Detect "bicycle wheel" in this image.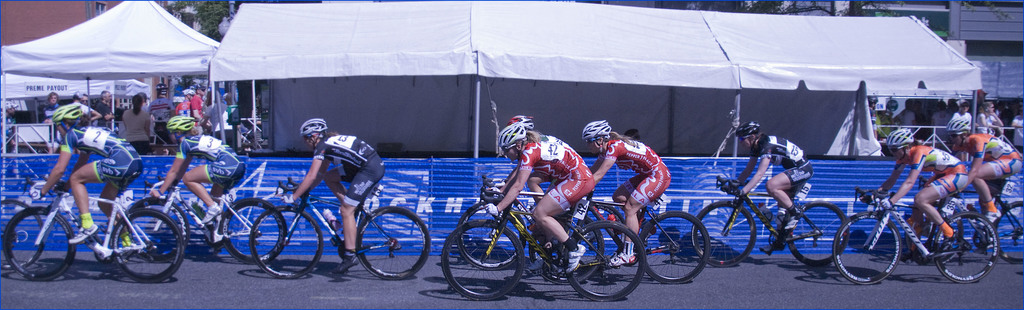
Detection: [551,216,602,286].
